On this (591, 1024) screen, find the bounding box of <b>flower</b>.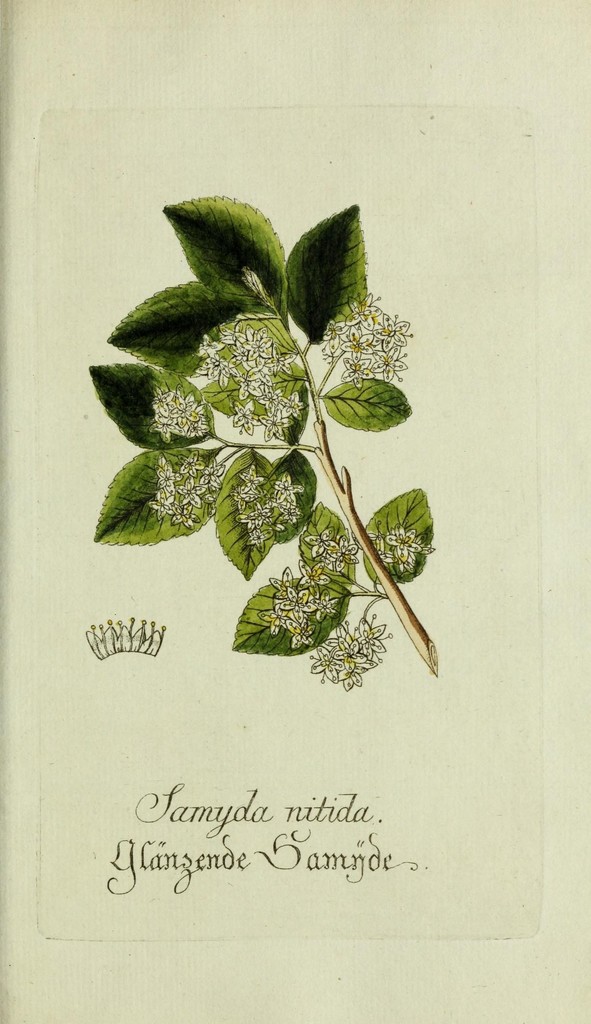
Bounding box: pyautogui.locateOnScreen(193, 331, 289, 428).
